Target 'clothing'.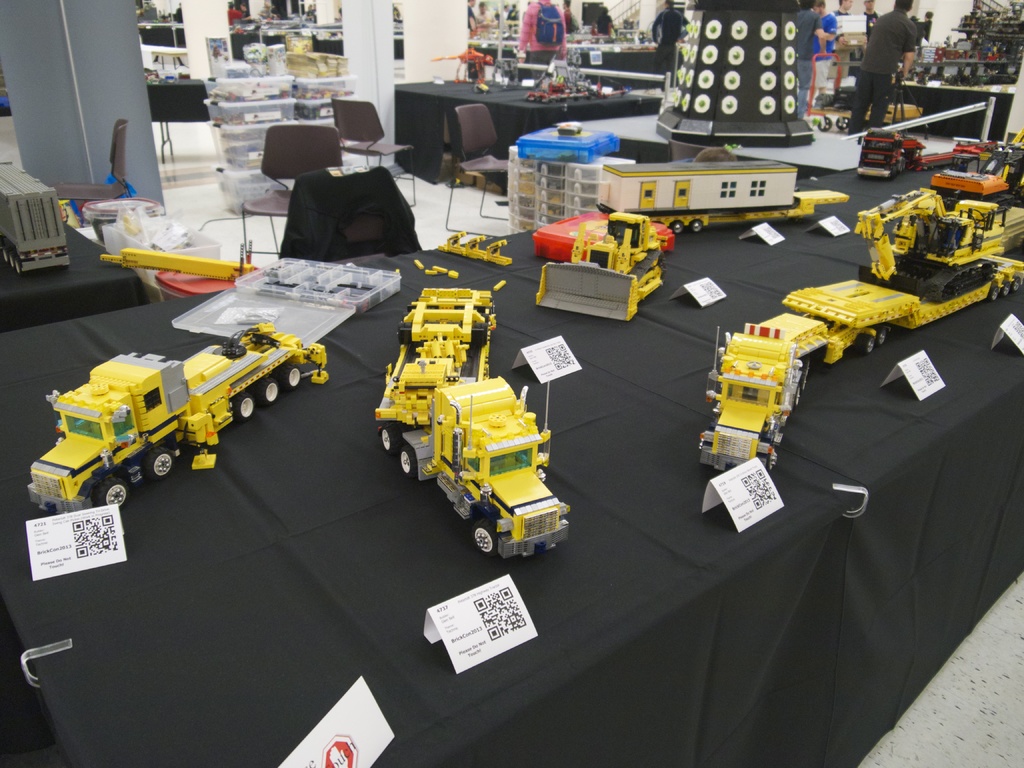
Target region: (474,8,497,30).
